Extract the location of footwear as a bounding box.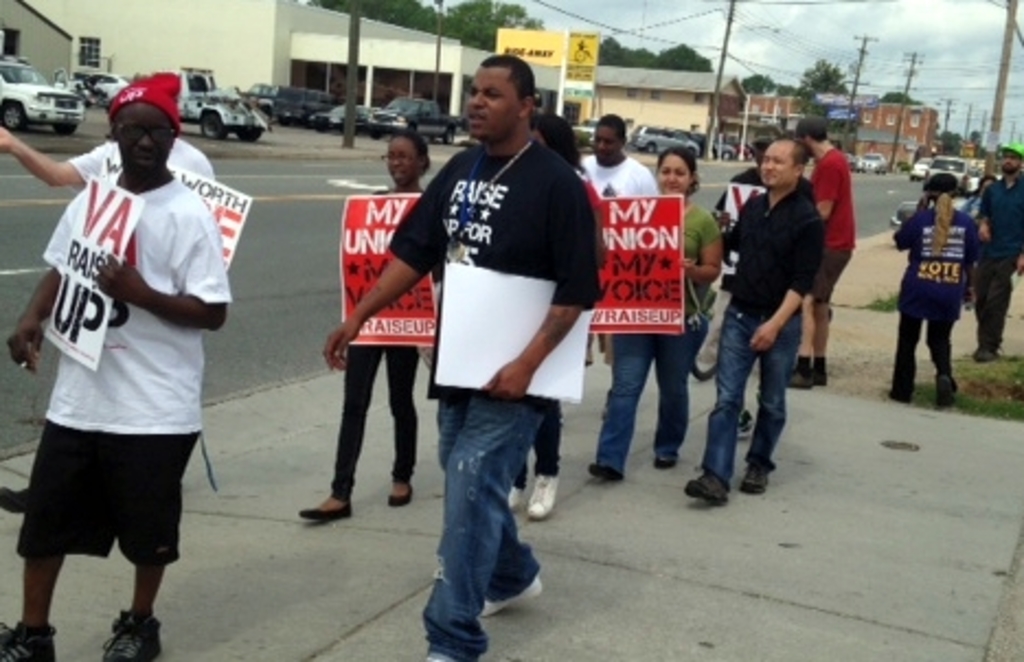
(585, 454, 632, 482).
